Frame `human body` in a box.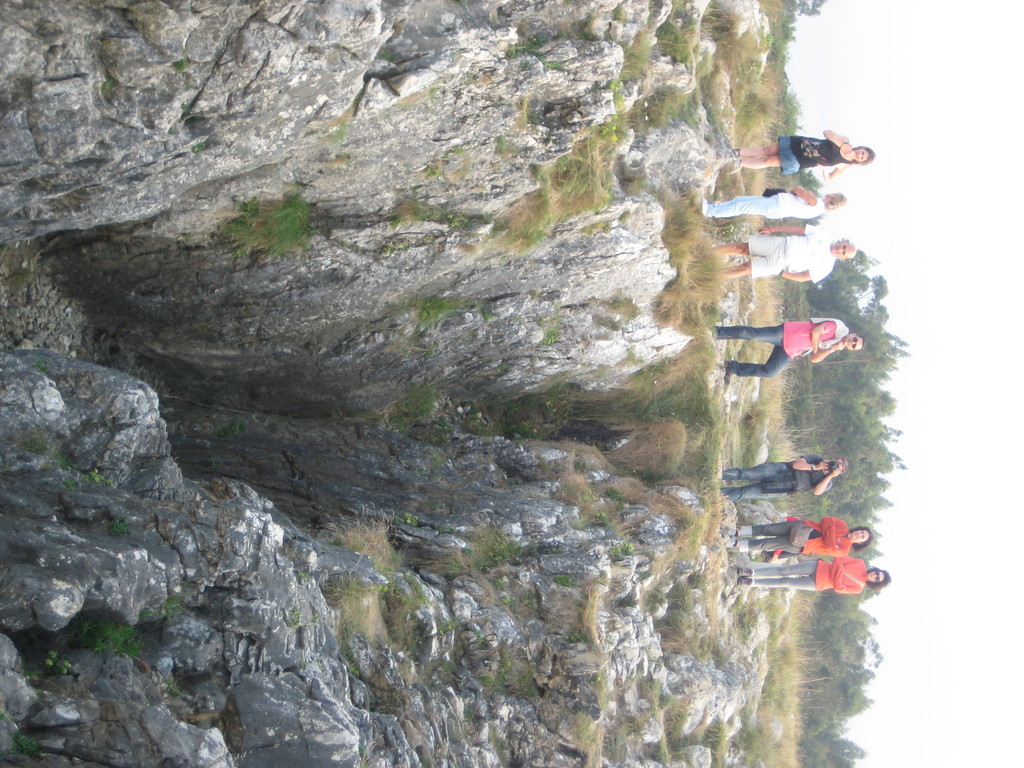
x1=710 y1=315 x2=849 y2=386.
